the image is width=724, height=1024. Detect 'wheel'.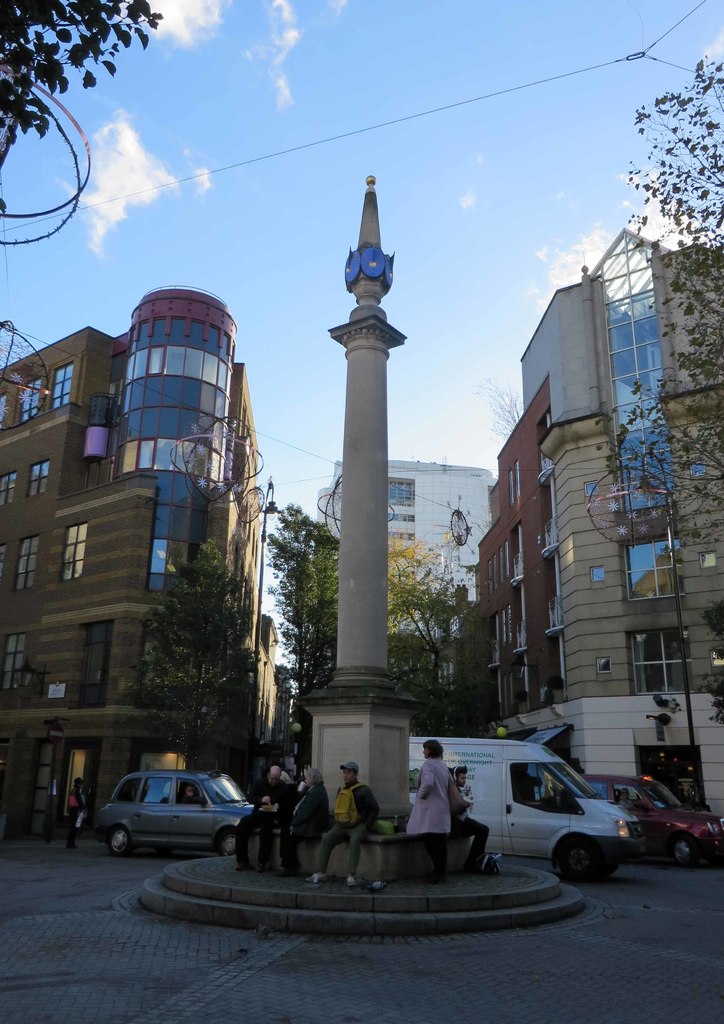
Detection: rect(215, 827, 243, 856).
